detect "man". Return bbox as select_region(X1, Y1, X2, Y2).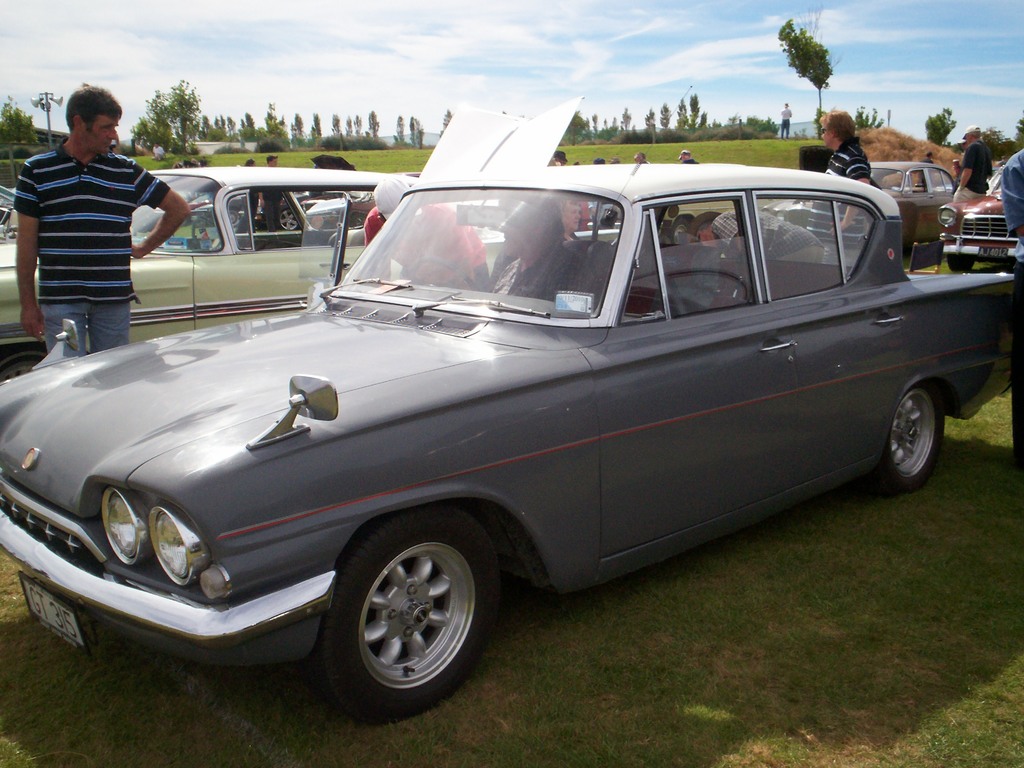
select_region(238, 155, 259, 219).
